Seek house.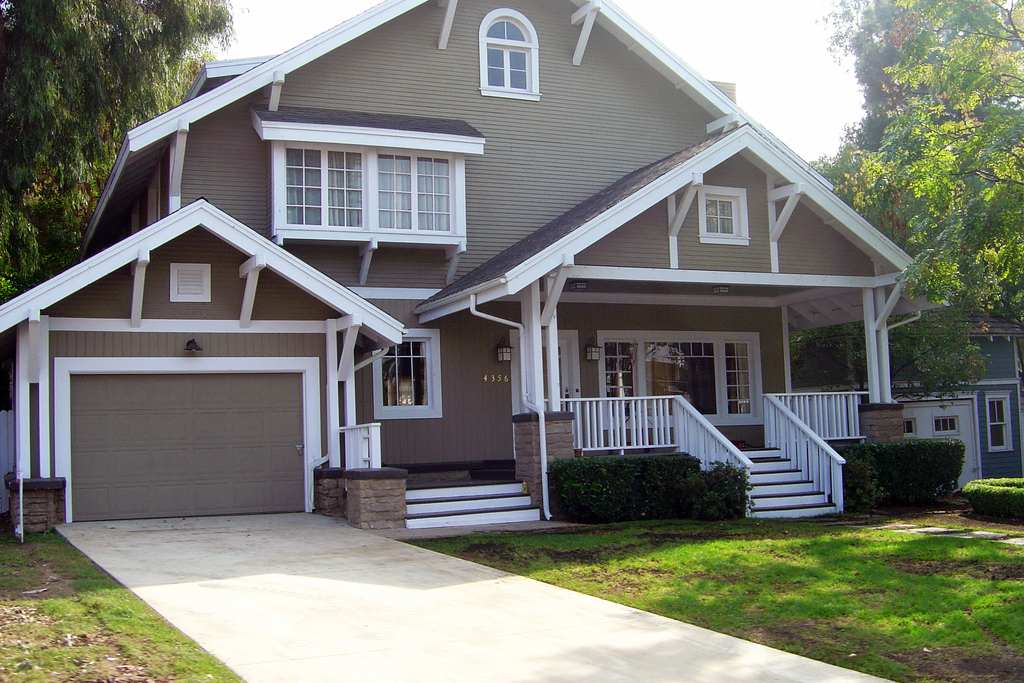
[0,0,923,545].
